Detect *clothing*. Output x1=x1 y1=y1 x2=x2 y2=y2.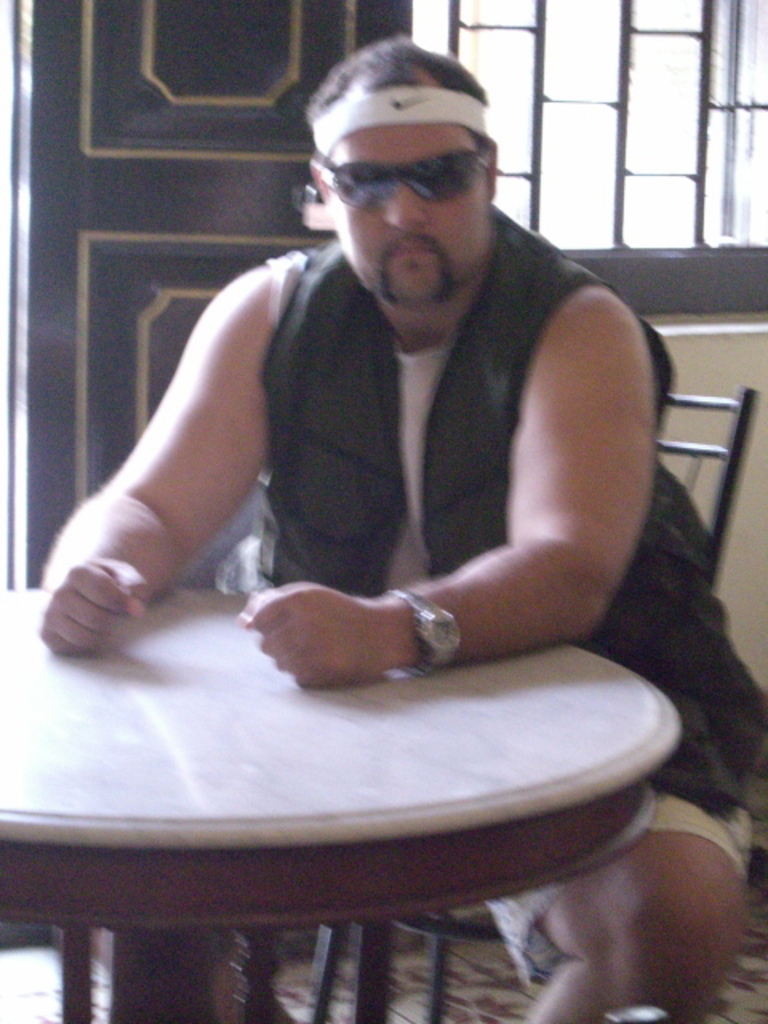
x1=226 y1=242 x2=766 y2=984.
